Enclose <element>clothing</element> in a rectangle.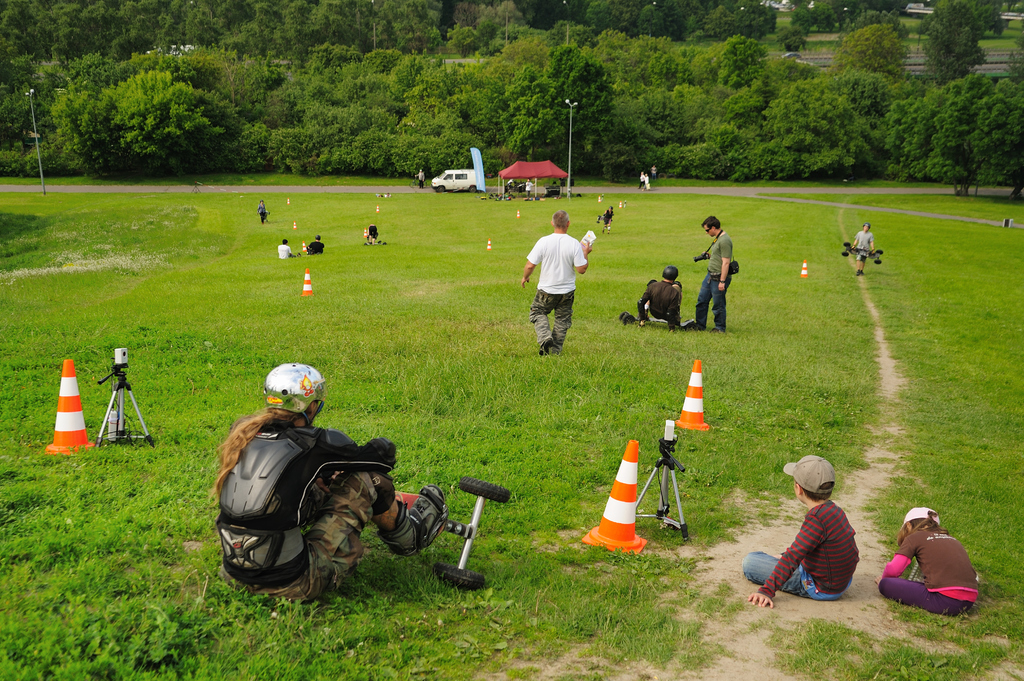
740/502/867/600.
